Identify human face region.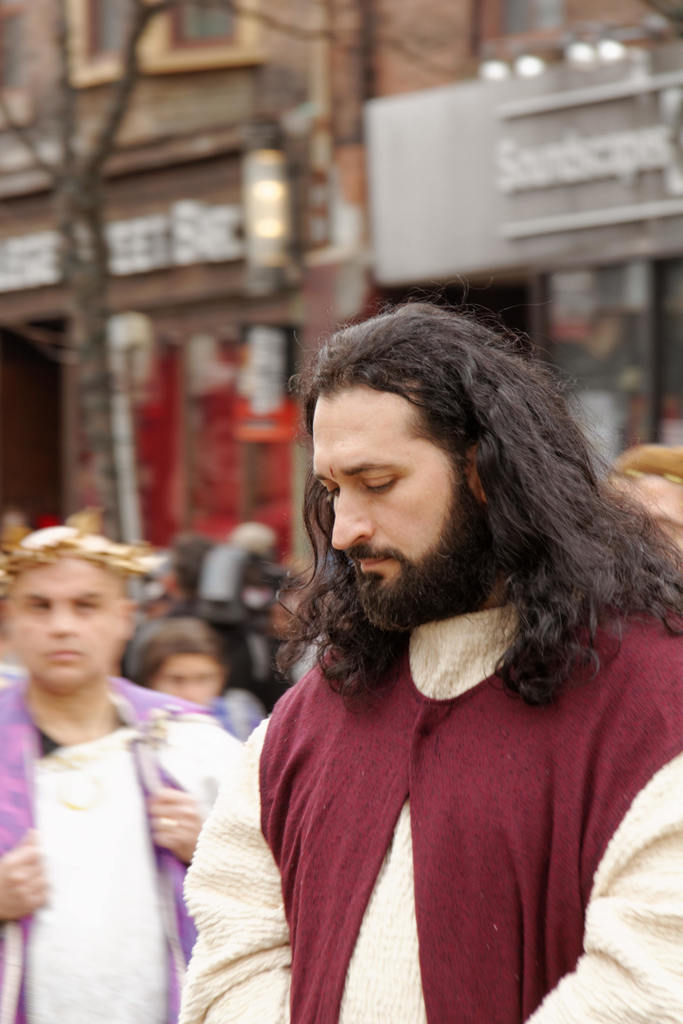
Region: locate(153, 650, 229, 704).
